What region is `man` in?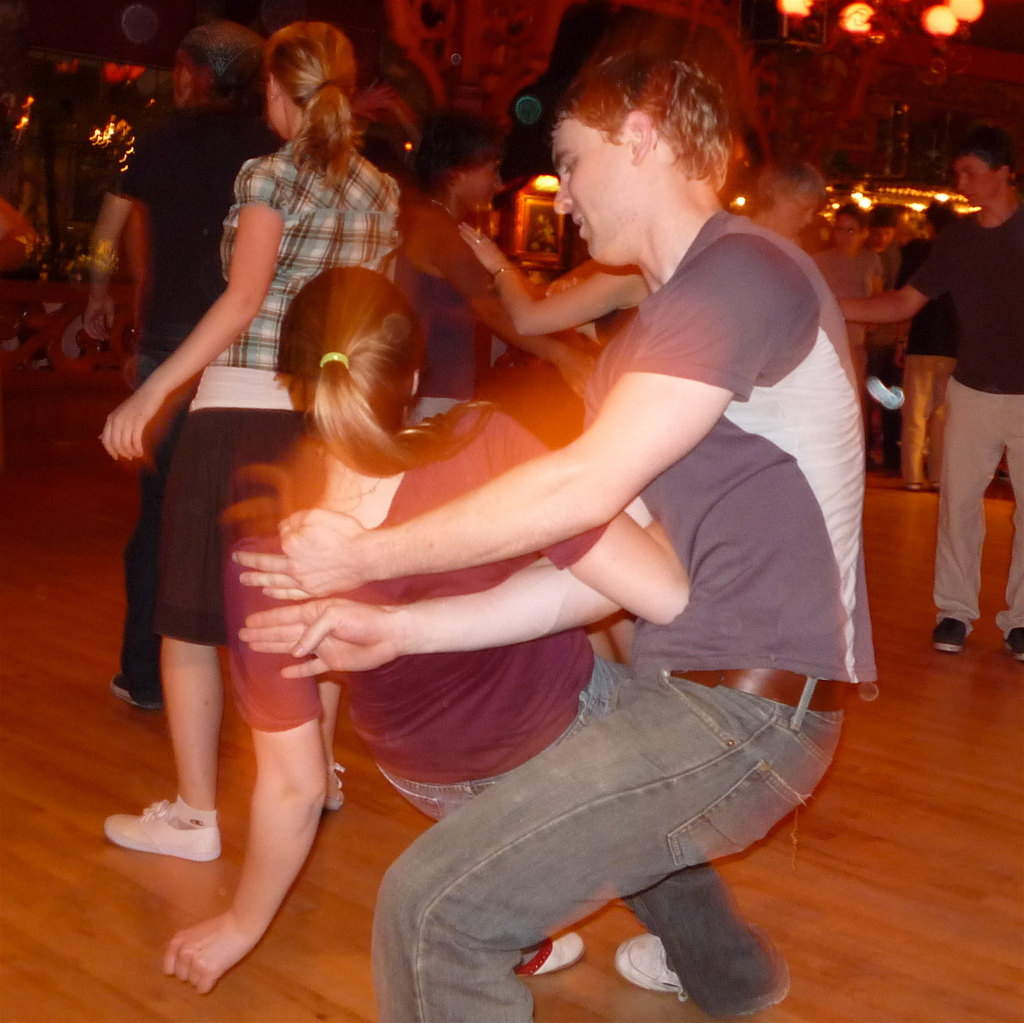
(x1=858, y1=197, x2=900, y2=476).
